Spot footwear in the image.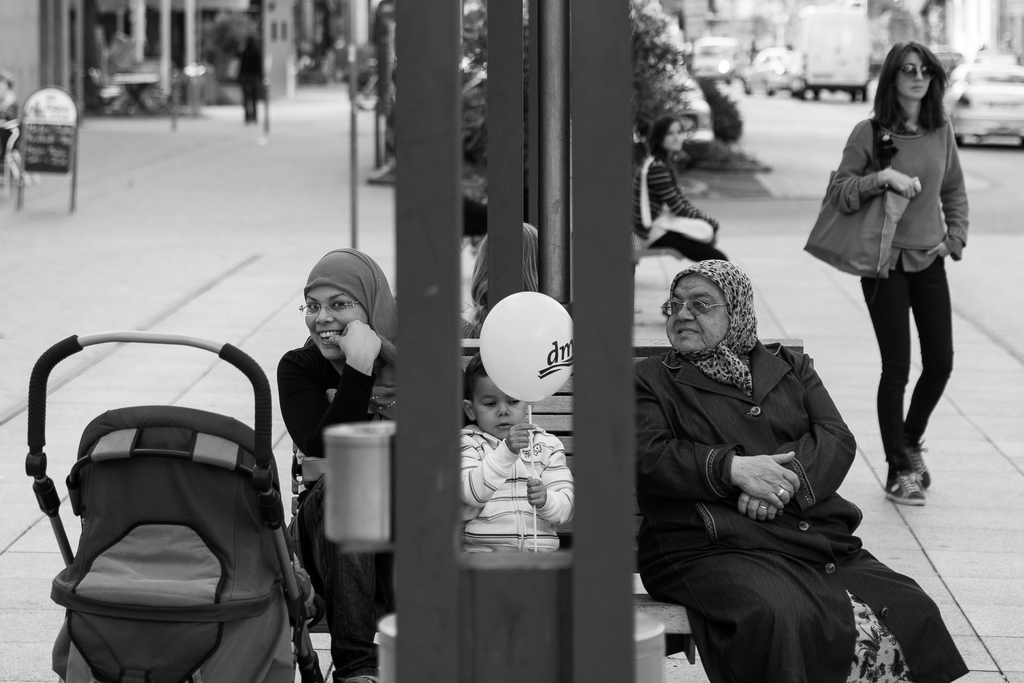
footwear found at pyautogui.locateOnScreen(884, 429, 948, 508).
